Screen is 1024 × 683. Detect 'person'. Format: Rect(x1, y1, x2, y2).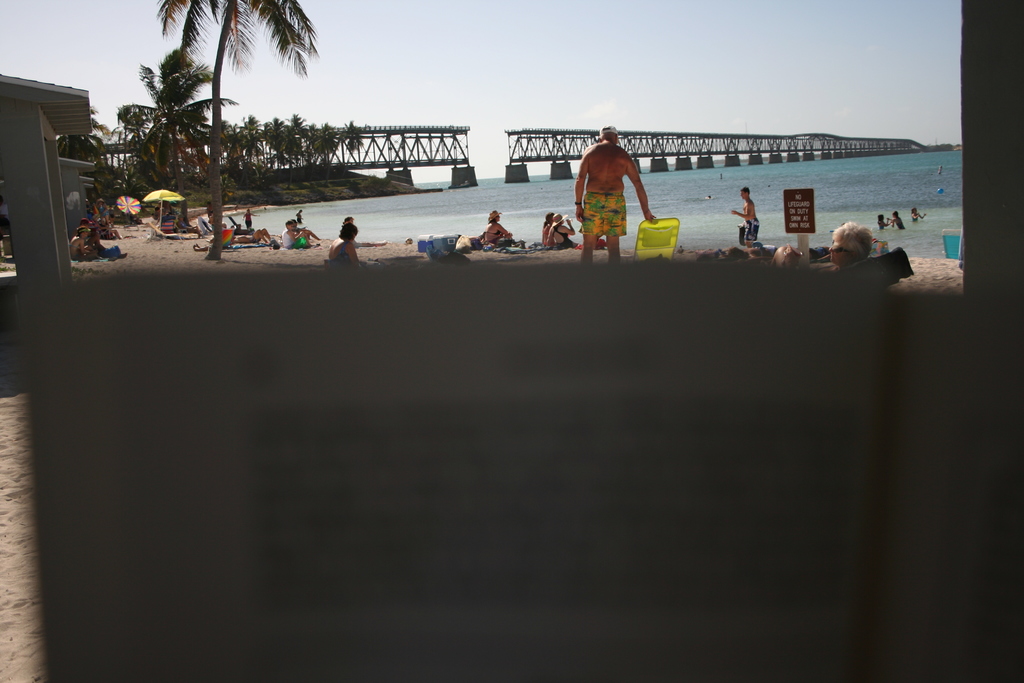
Rect(913, 210, 927, 220).
